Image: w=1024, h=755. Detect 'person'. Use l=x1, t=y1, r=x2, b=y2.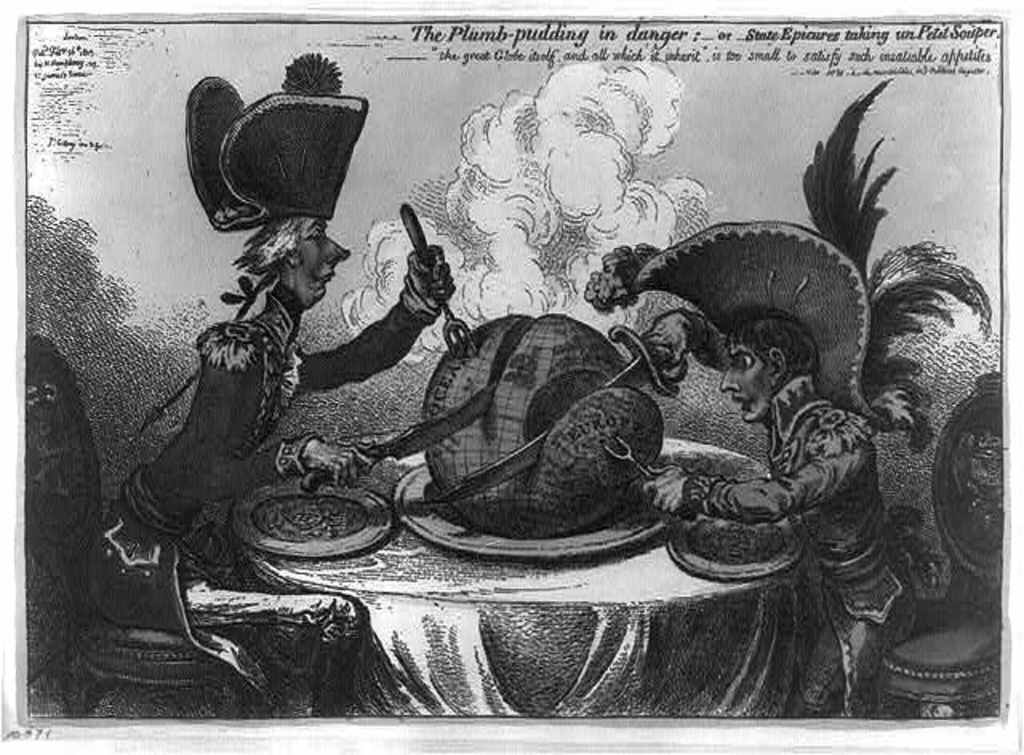
l=102, t=210, r=461, b=715.
